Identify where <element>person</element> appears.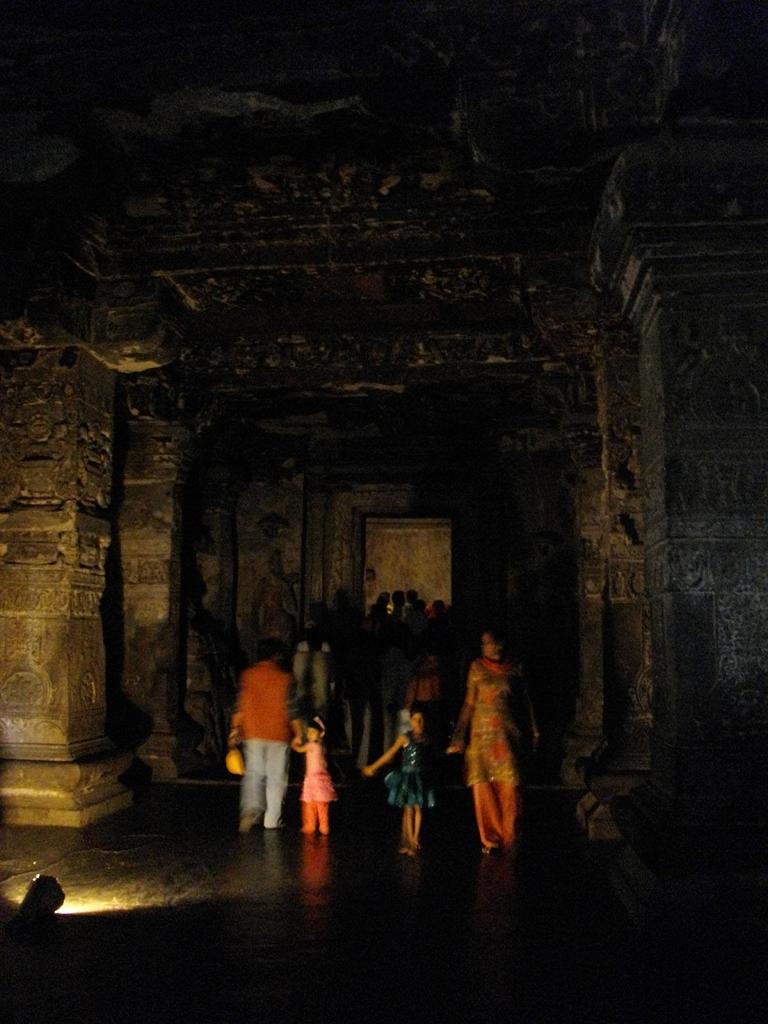
Appears at pyautogui.locateOnScreen(451, 631, 529, 841).
